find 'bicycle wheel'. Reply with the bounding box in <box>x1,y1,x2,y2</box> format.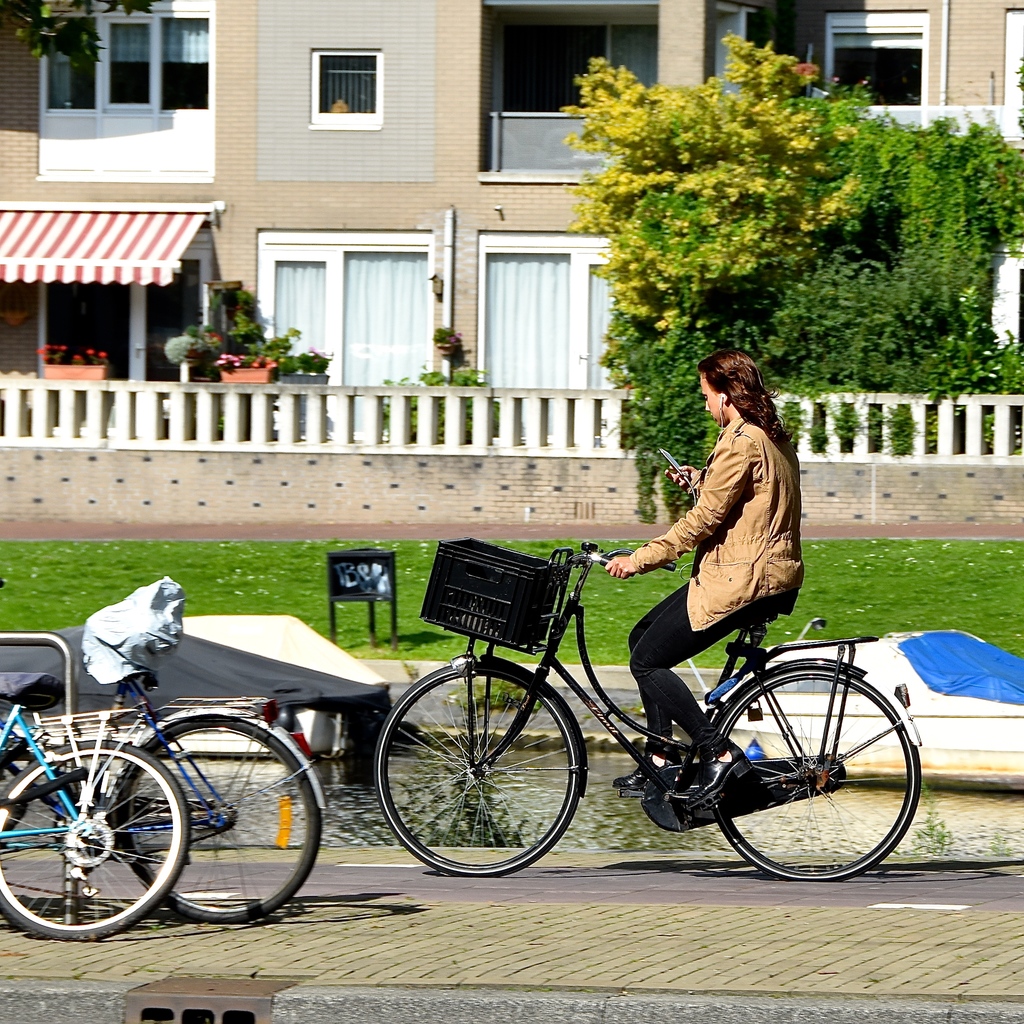
<box>367,664,582,878</box>.
